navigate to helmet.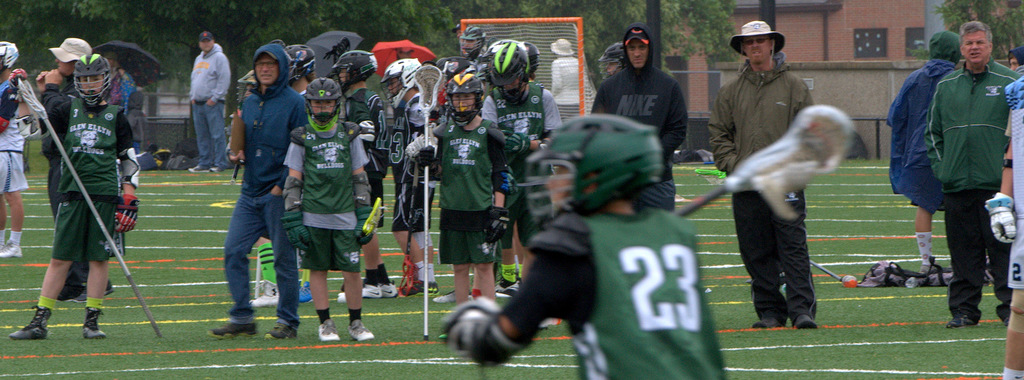
Navigation target: <region>460, 23, 491, 56</region>.
